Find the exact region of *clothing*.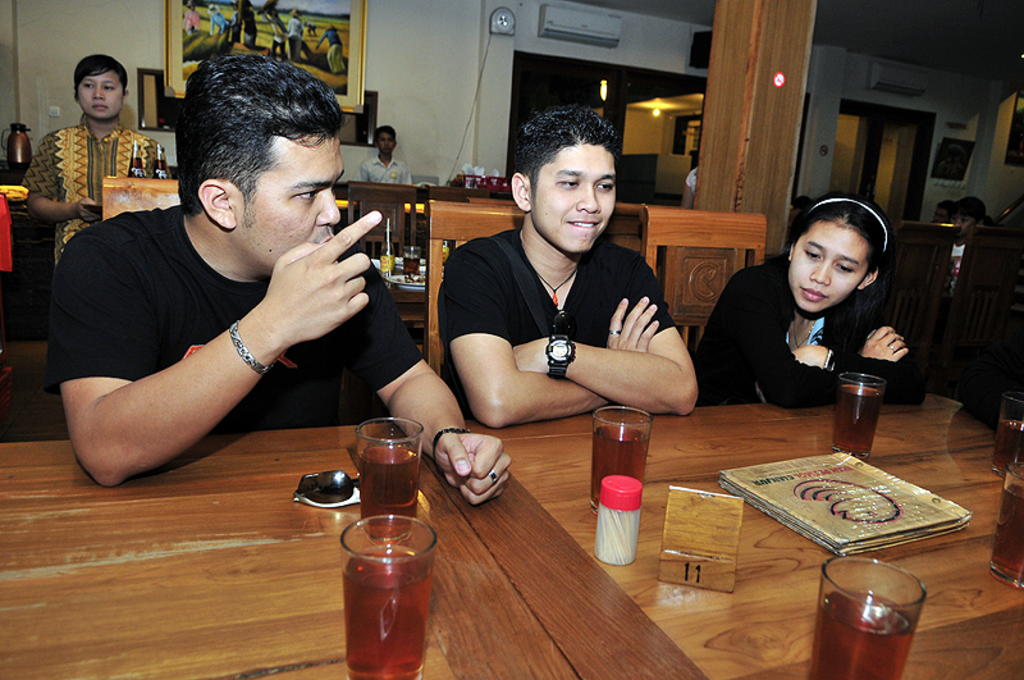
Exact region: <region>230, 12, 236, 38</region>.
